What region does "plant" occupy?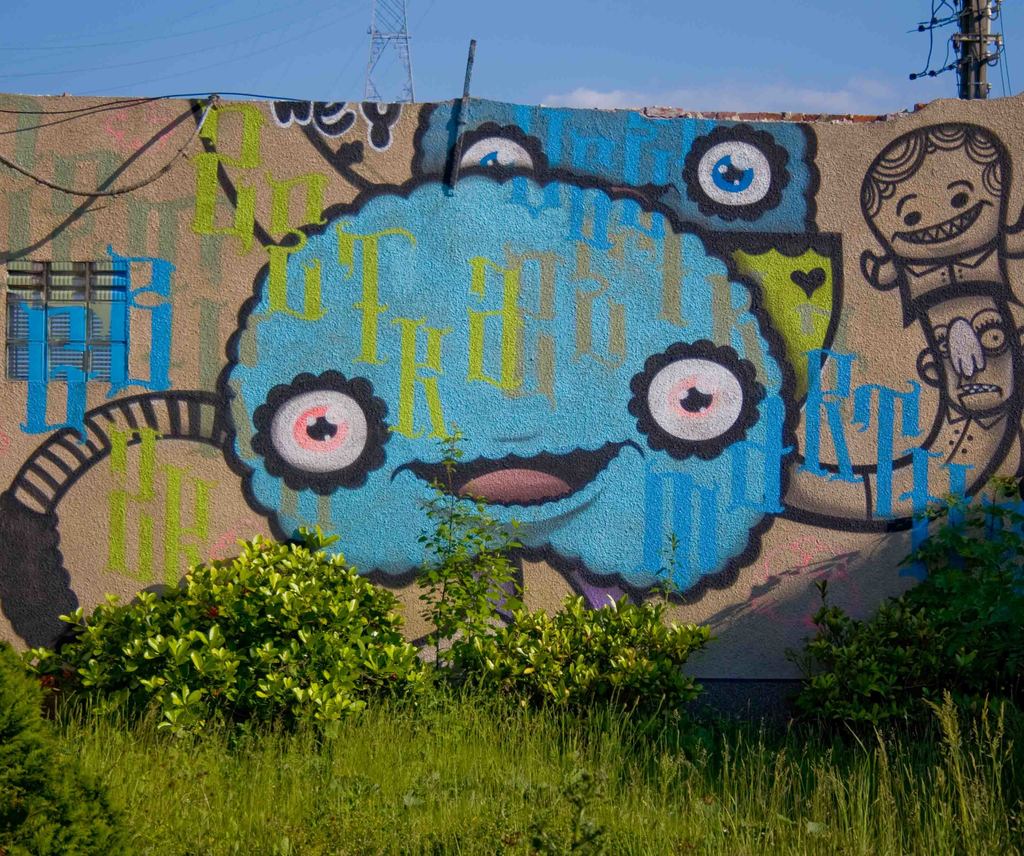
crop(0, 732, 137, 855).
